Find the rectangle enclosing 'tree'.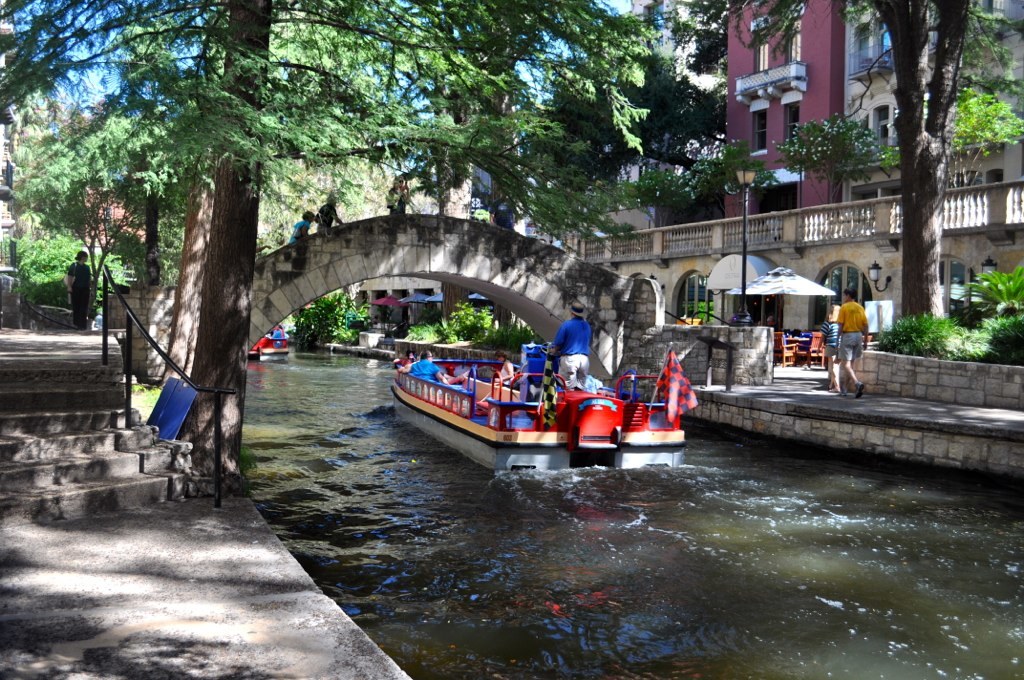
526/39/729/199.
